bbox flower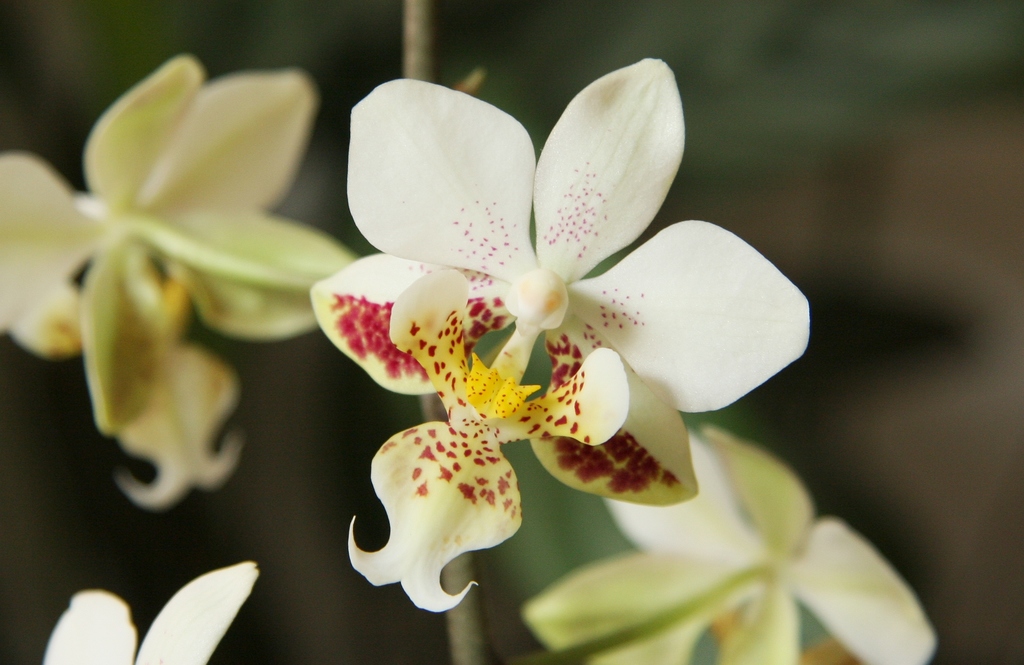
left=518, top=427, right=938, bottom=664
